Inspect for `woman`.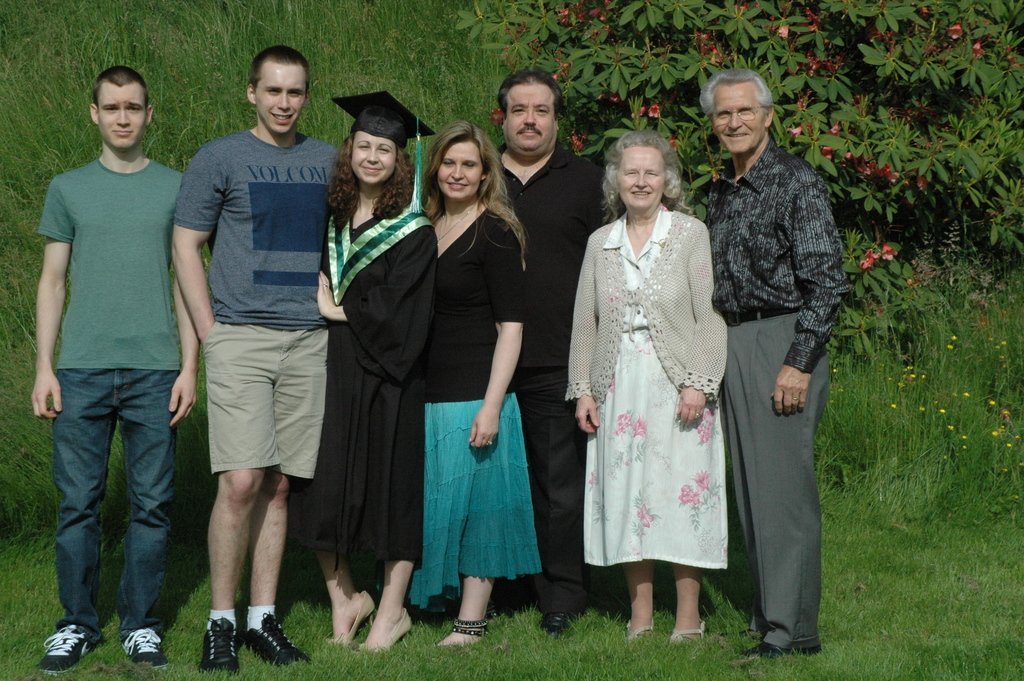
Inspection: x1=568, y1=123, x2=741, y2=639.
